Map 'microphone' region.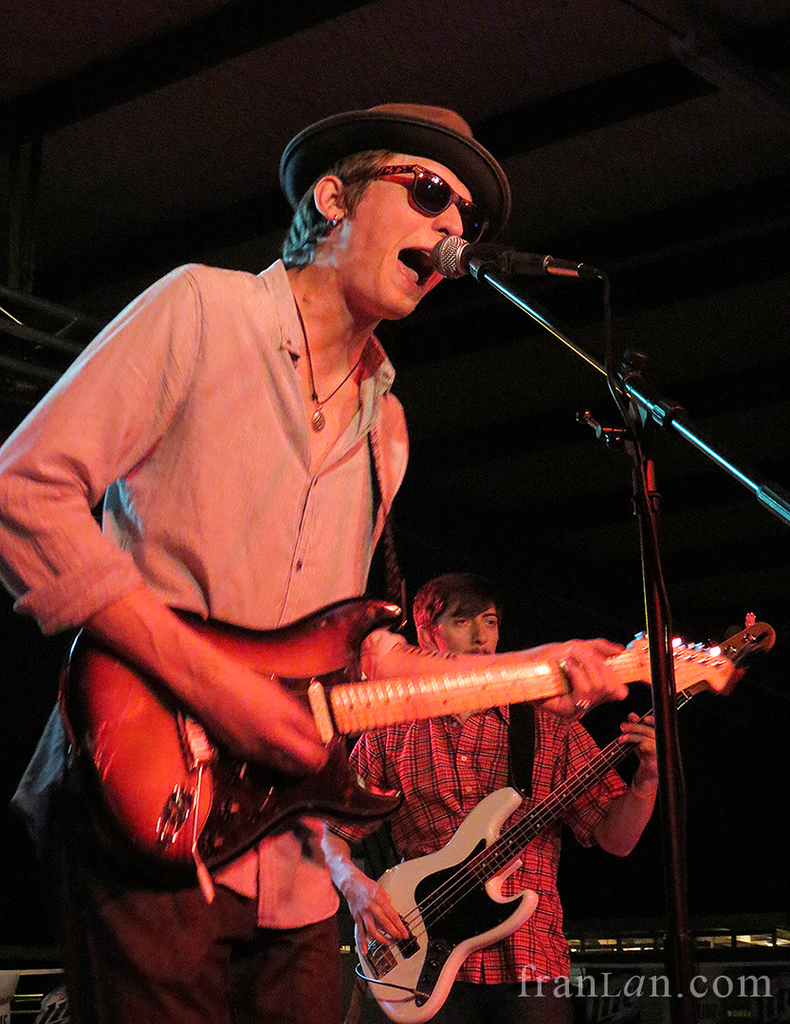
Mapped to 431:233:603:281.
